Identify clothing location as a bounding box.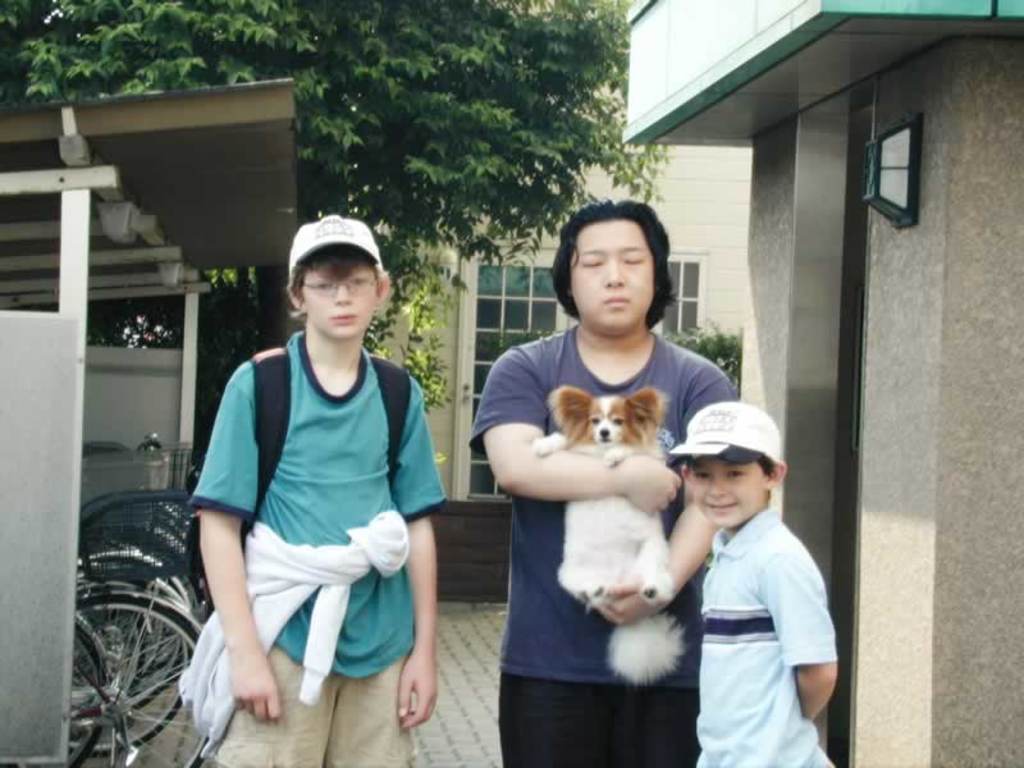
select_region(690, 503, 831, 767).
